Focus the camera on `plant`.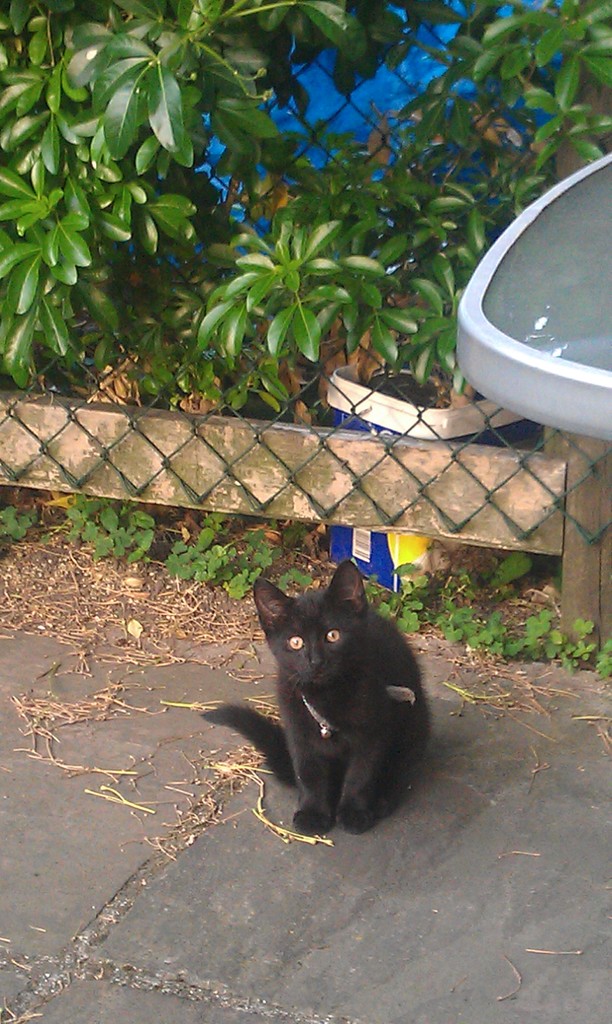
Focus region: <box>517,614,580,676</box>.
